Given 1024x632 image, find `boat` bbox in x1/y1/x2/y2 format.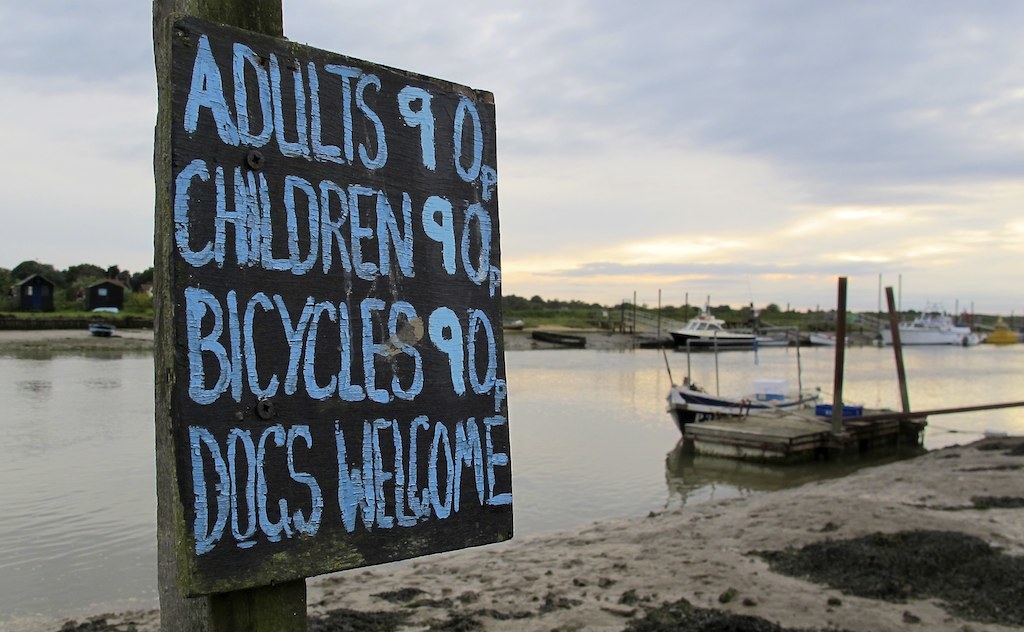
801/324/836/344.
